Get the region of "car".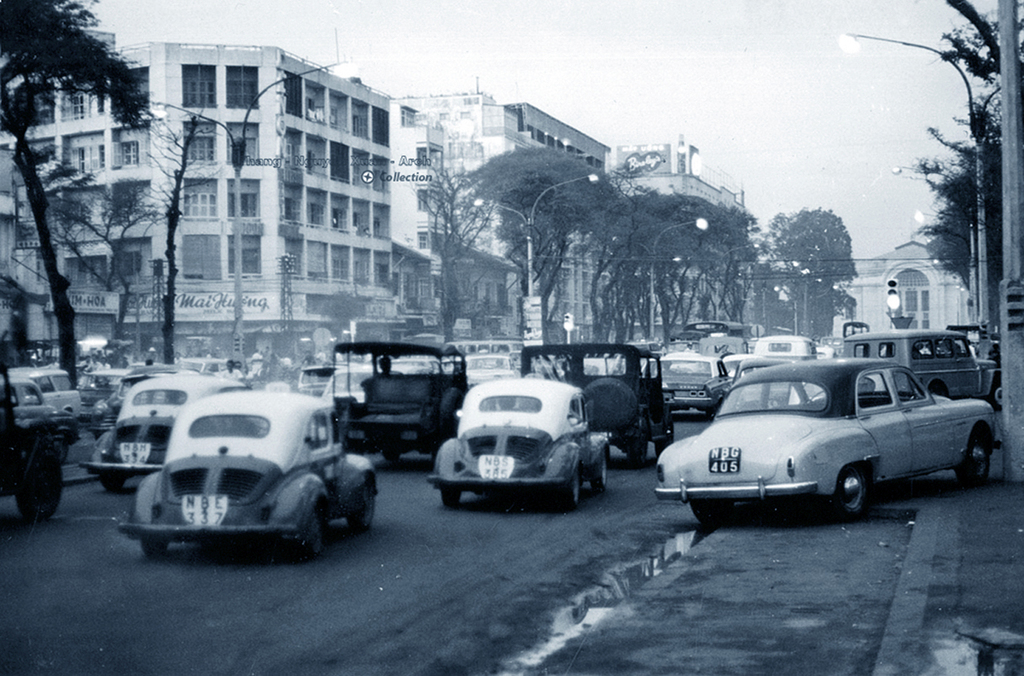
[86, 366, 252, 495].
